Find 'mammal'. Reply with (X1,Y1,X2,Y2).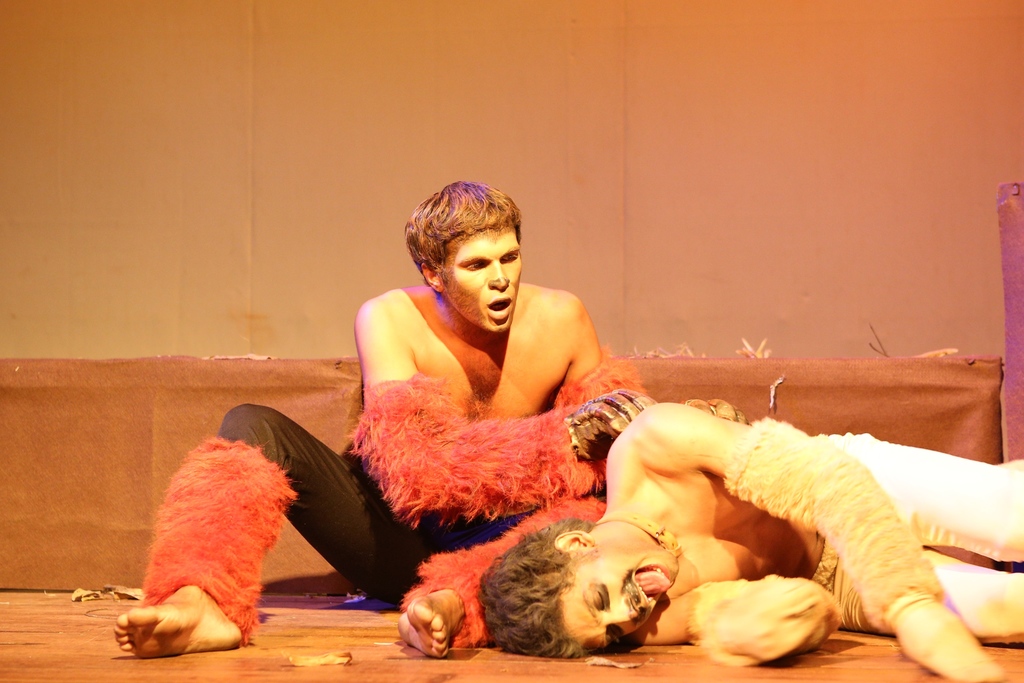
(108,178,751,656).
